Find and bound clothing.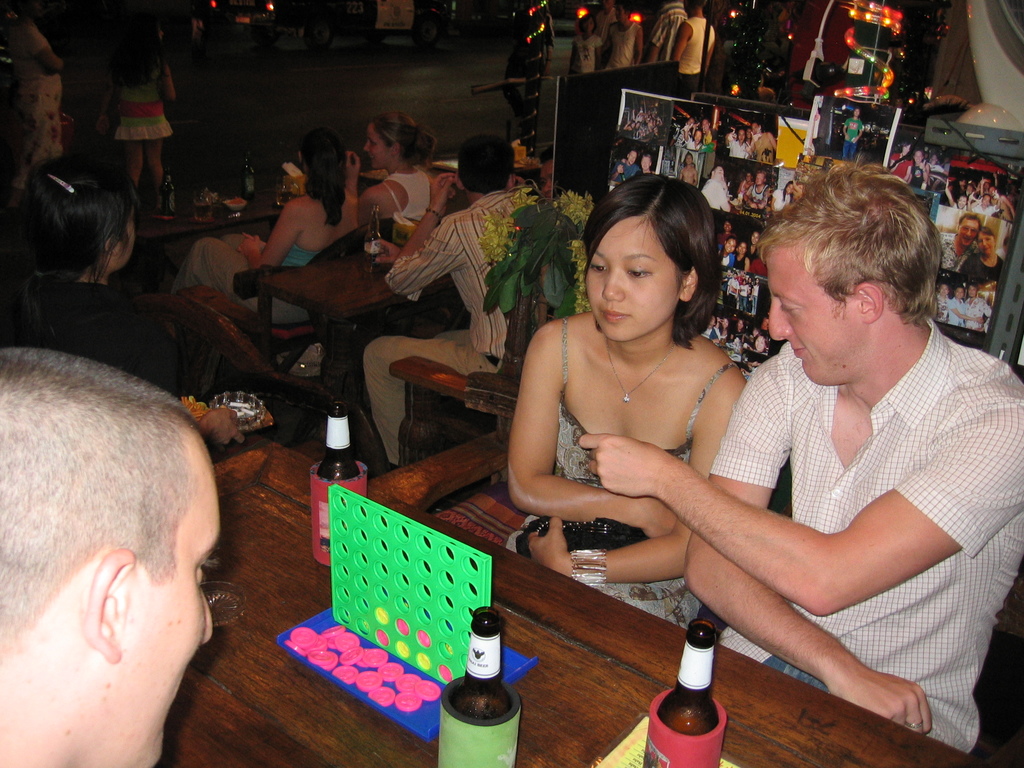
Bound: 741,170,783,218.
